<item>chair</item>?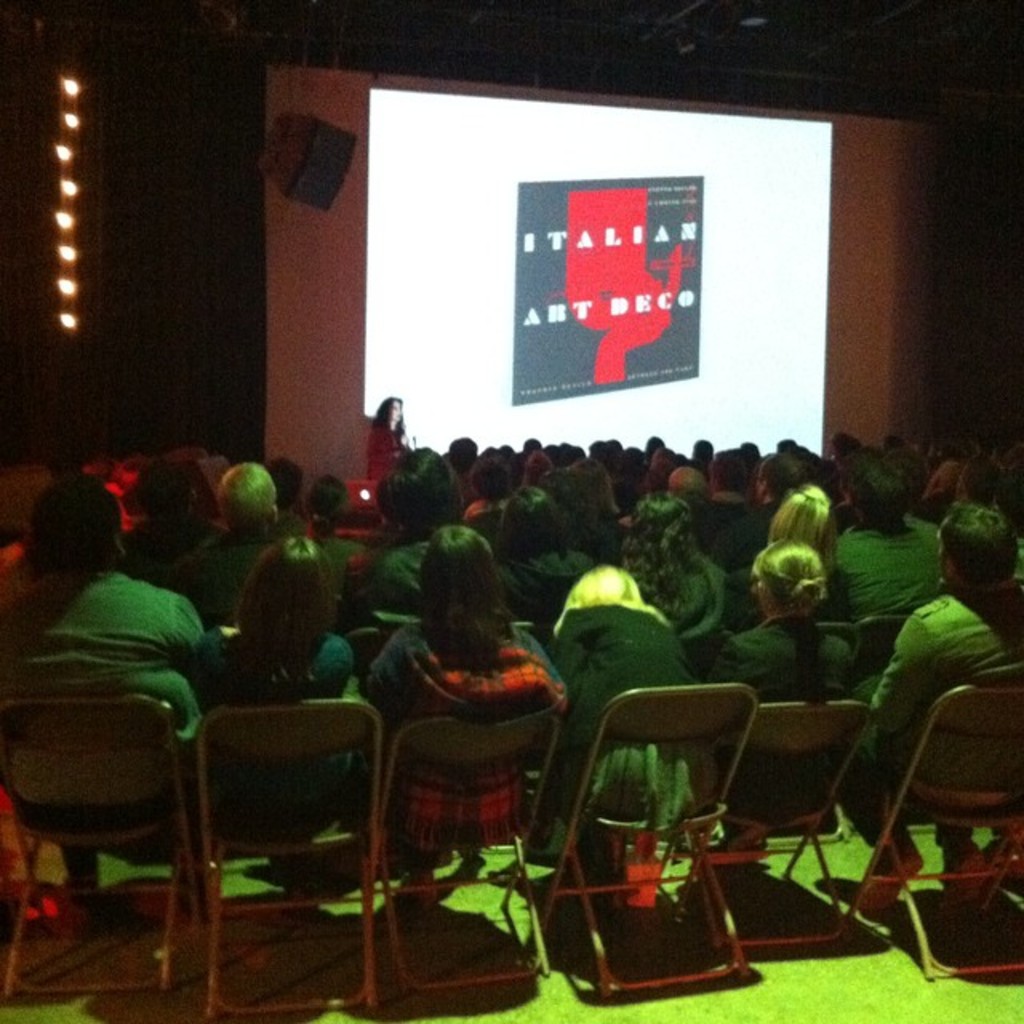
x1=666, y1=694, x2=880, y2=960
